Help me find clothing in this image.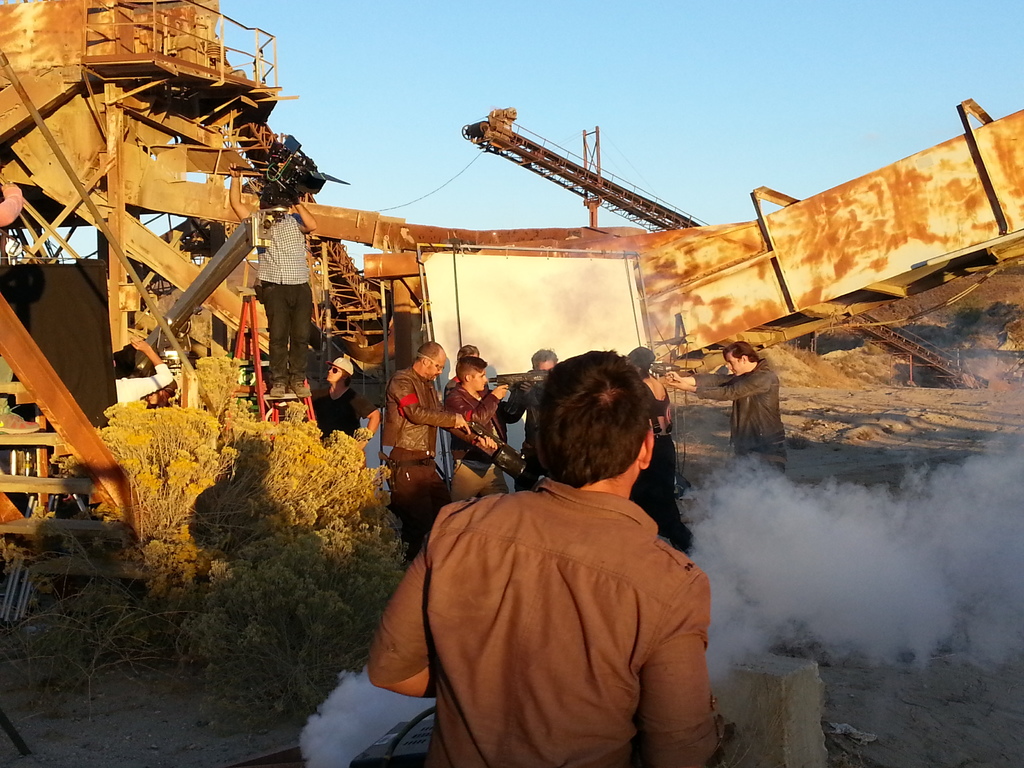
Found it: box(382, 361, 455, 497).
